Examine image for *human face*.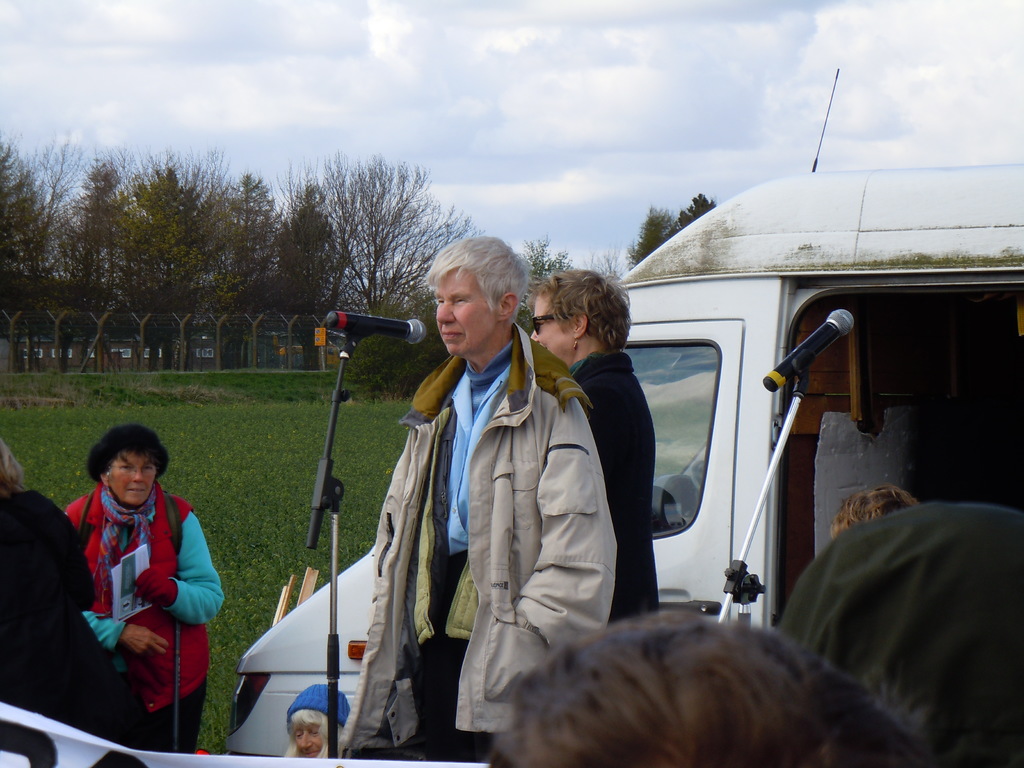
Examination result: (left=436, top=268, right=503, bottom=356).
